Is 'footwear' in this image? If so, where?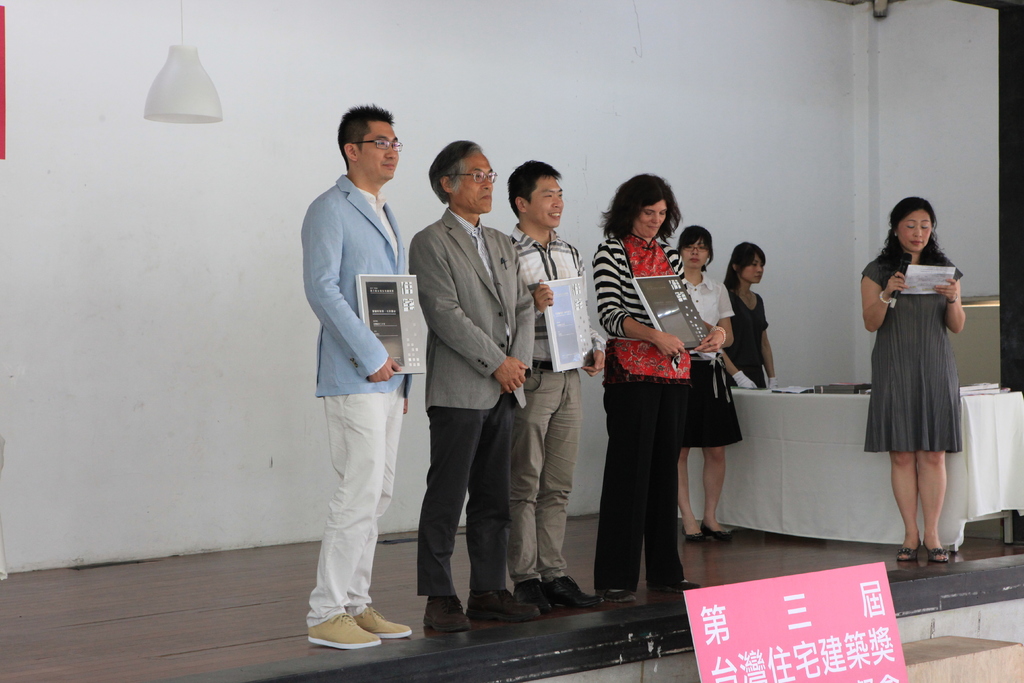
Yes, at left=542, top=573, right=605, bottom=607.
